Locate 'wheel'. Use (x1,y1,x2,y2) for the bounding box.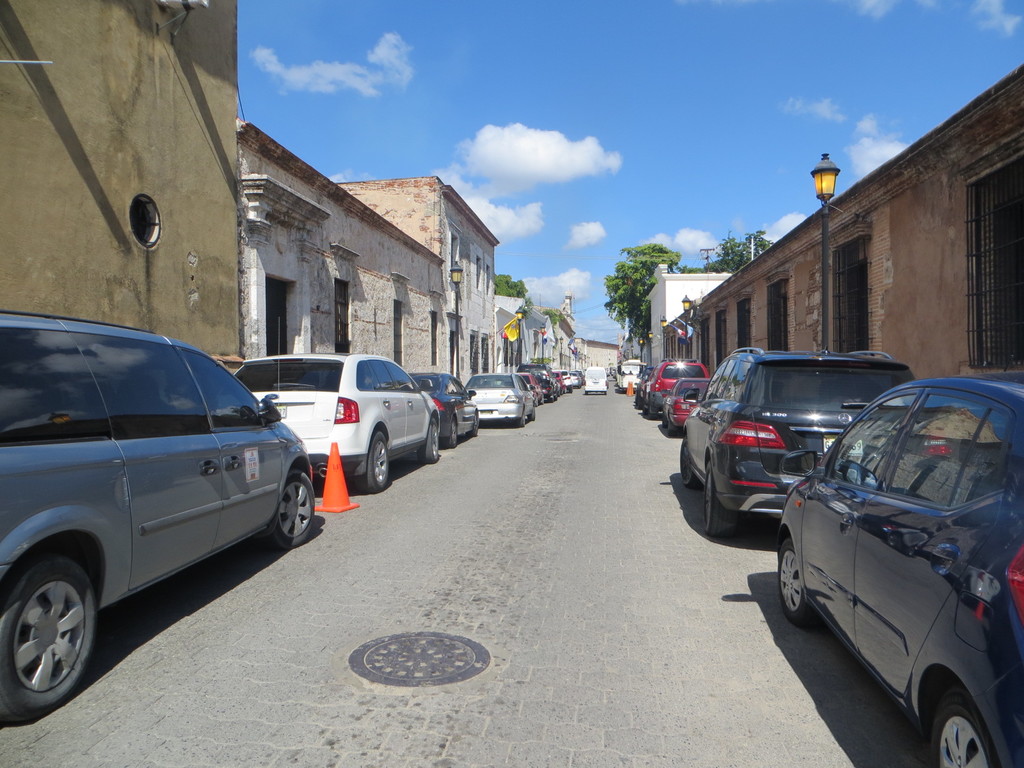
(778,537,819,627).
